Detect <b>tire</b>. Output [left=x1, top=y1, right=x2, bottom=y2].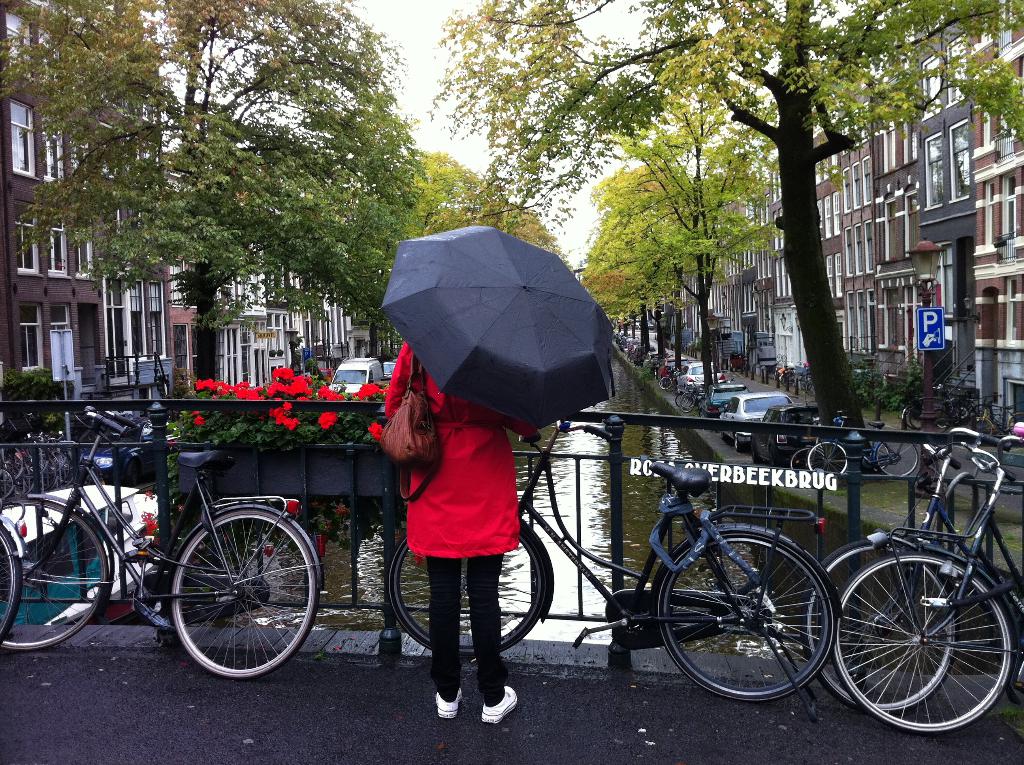
[left=658, top=377, right=672, bottom=389].
